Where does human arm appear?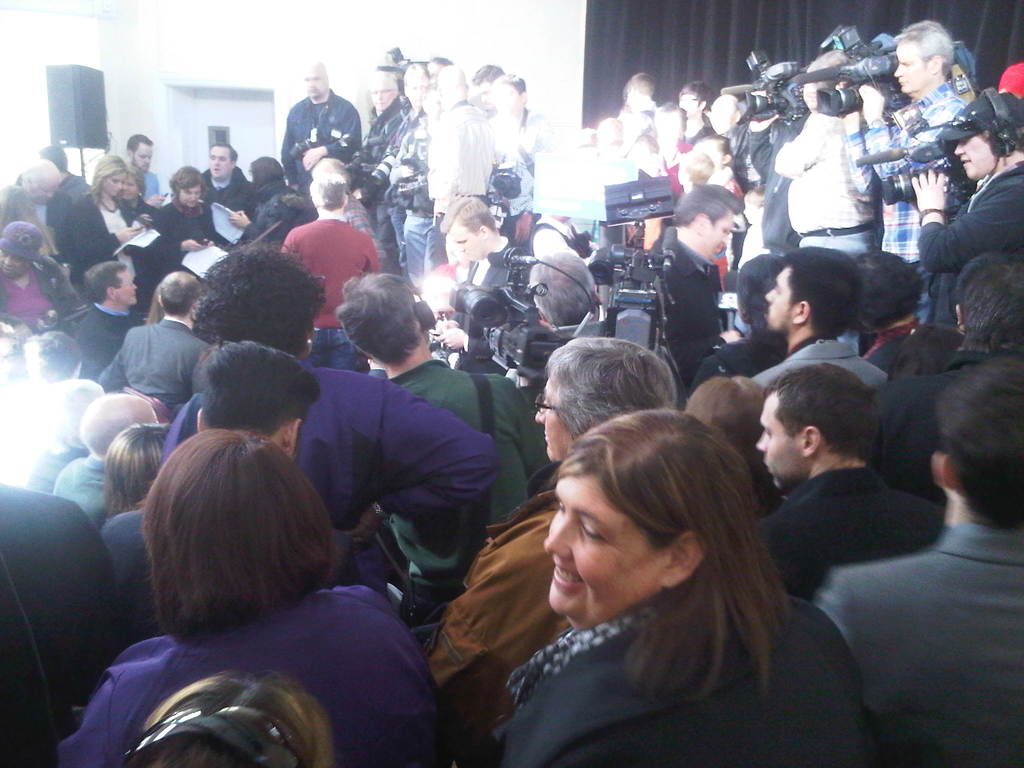
Appears at <box>764,108,826,181</box>.
